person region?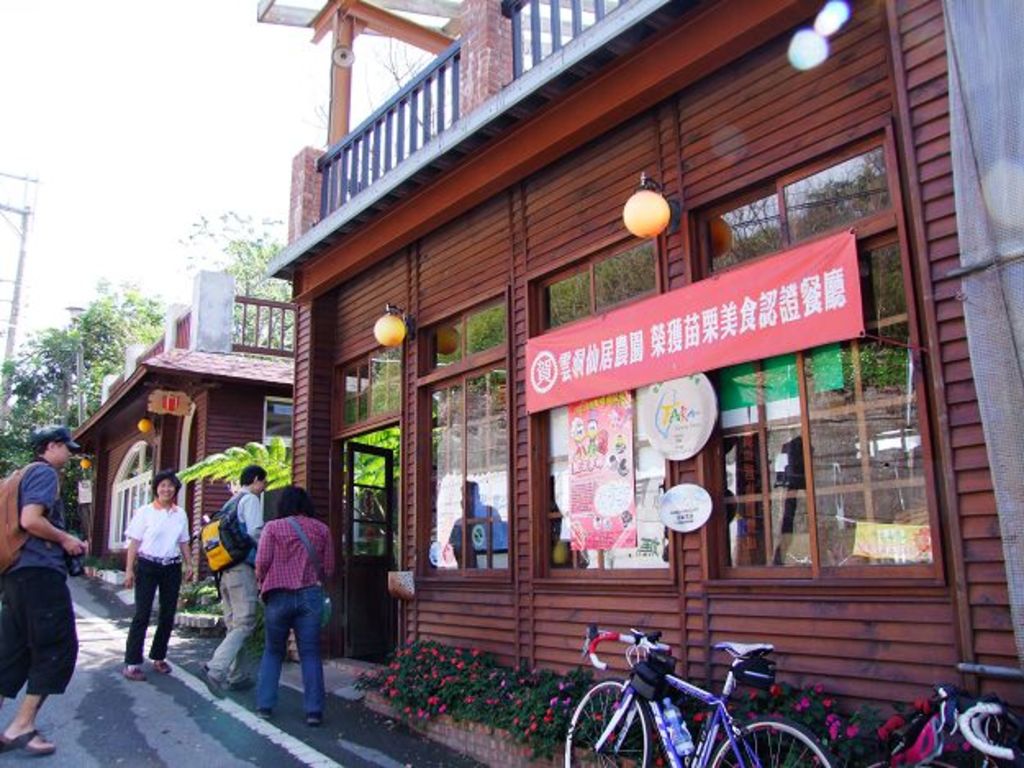
locate(2, 419, 97, 750)
